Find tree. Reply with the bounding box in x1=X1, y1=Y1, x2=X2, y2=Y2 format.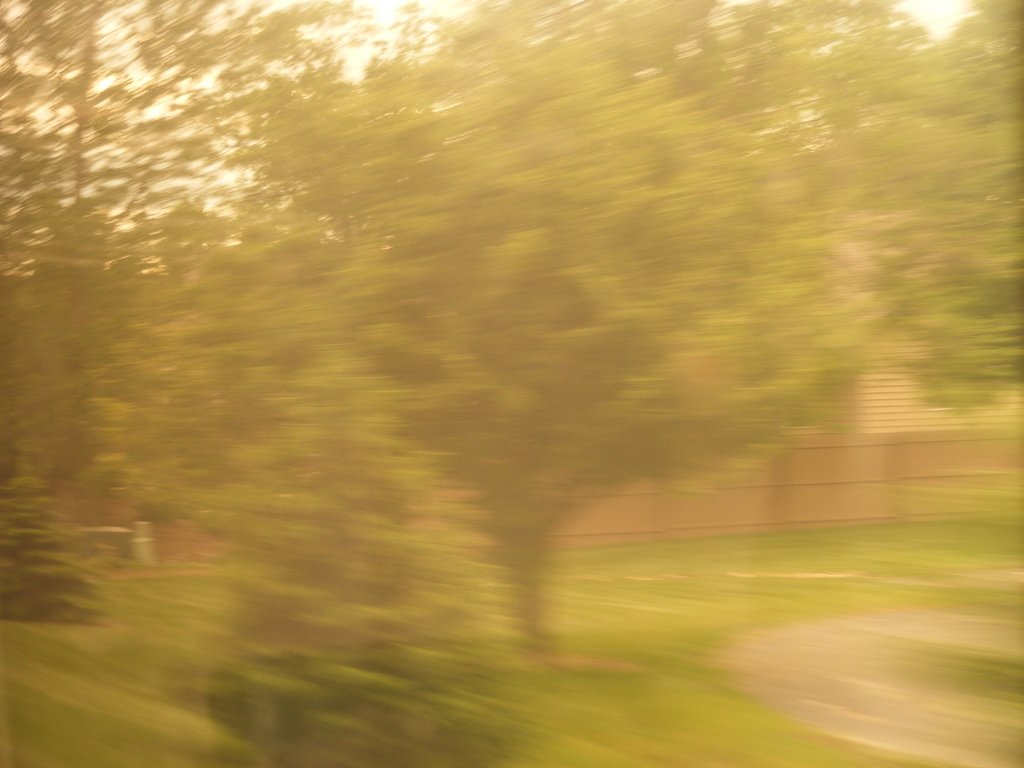
x1=291, y1=41, x2=876, y2=668.
